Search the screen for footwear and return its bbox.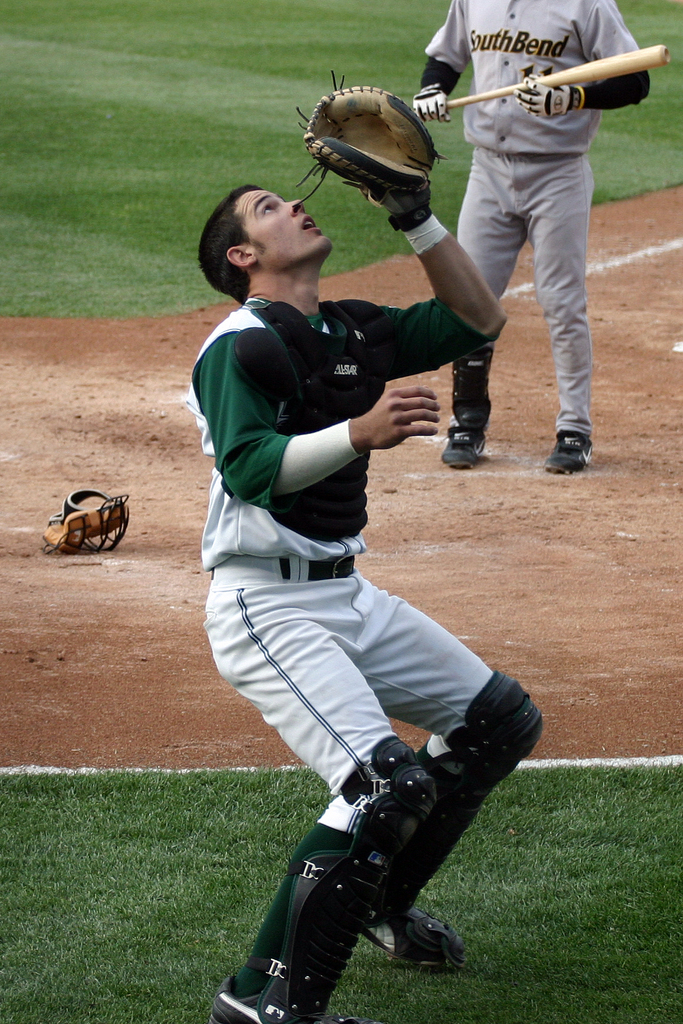
Found: (199,728,439,1023).
